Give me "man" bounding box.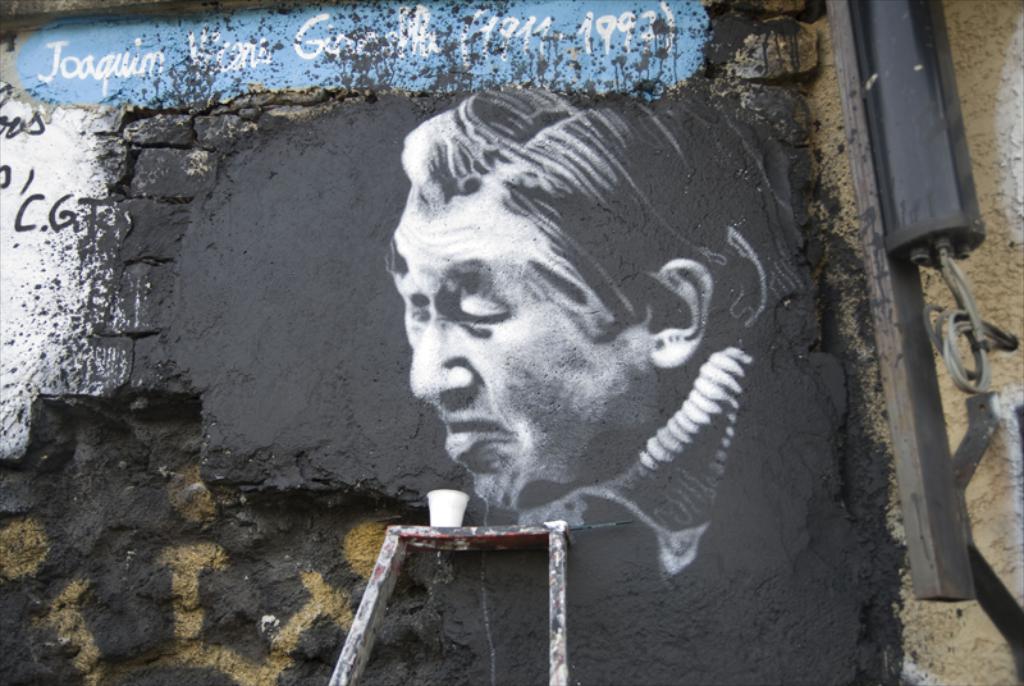
[380, 84, 800, 577].
